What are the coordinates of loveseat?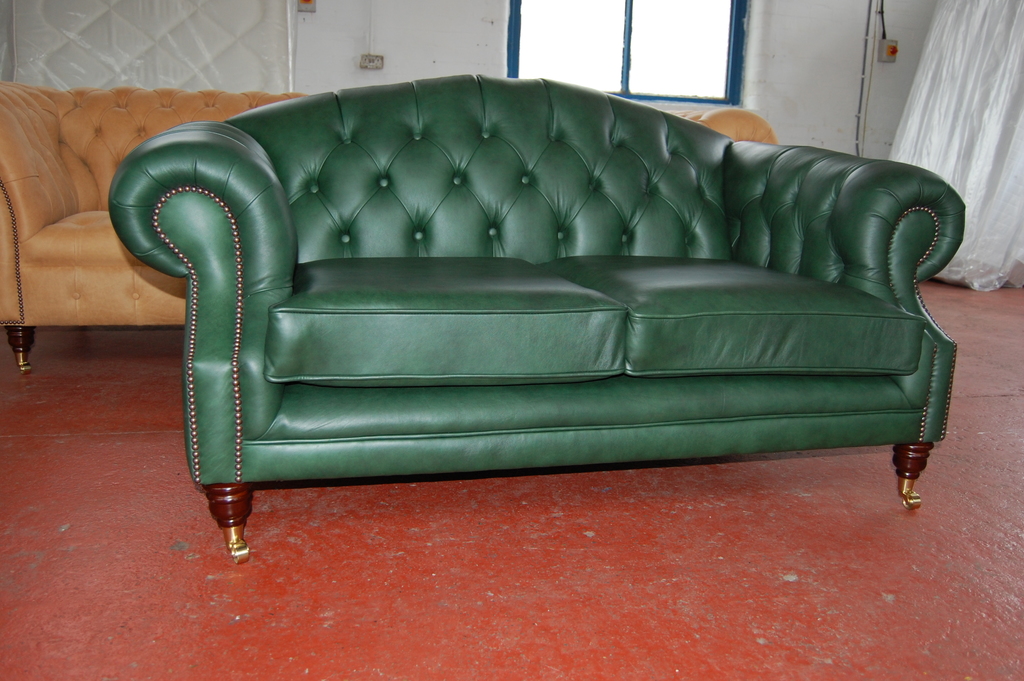
101 65 966 563.
